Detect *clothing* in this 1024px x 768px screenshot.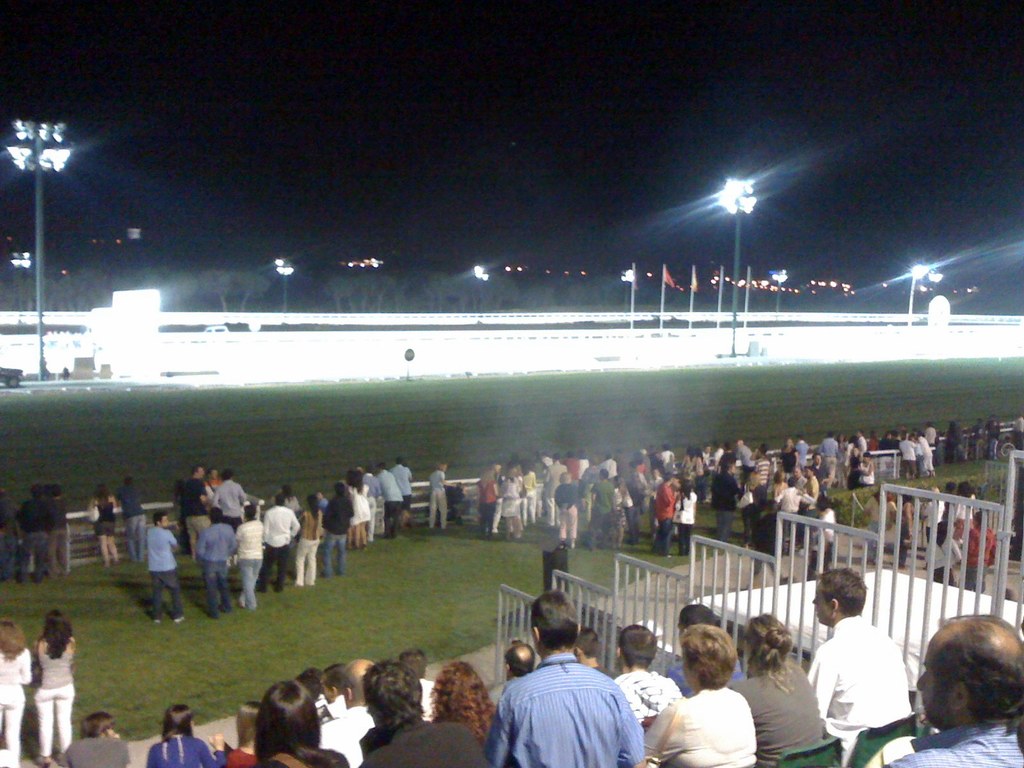
Detection: 676:491:696:550.
